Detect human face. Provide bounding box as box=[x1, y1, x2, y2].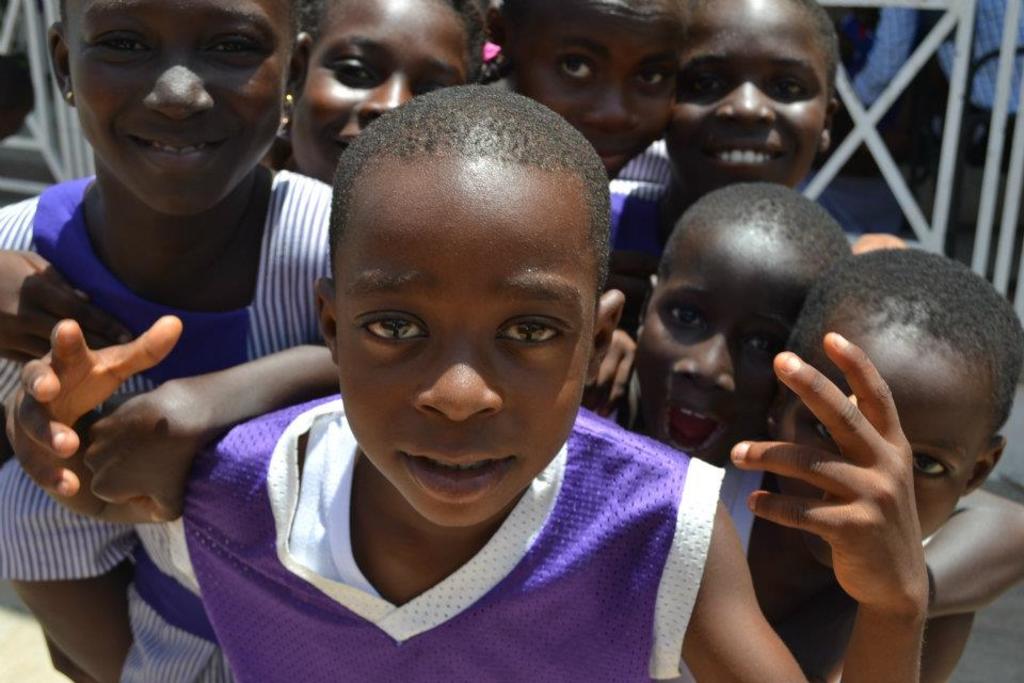
box=[768, 321, 993, 571].
